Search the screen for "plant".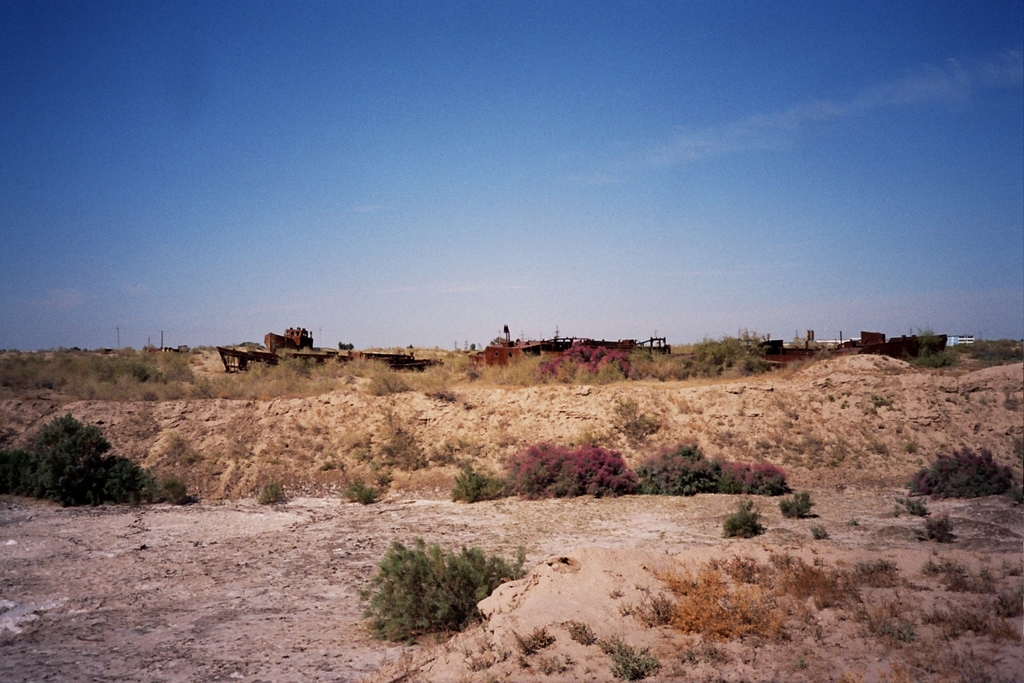
Found at select_region(898, 490, 931, 525).
